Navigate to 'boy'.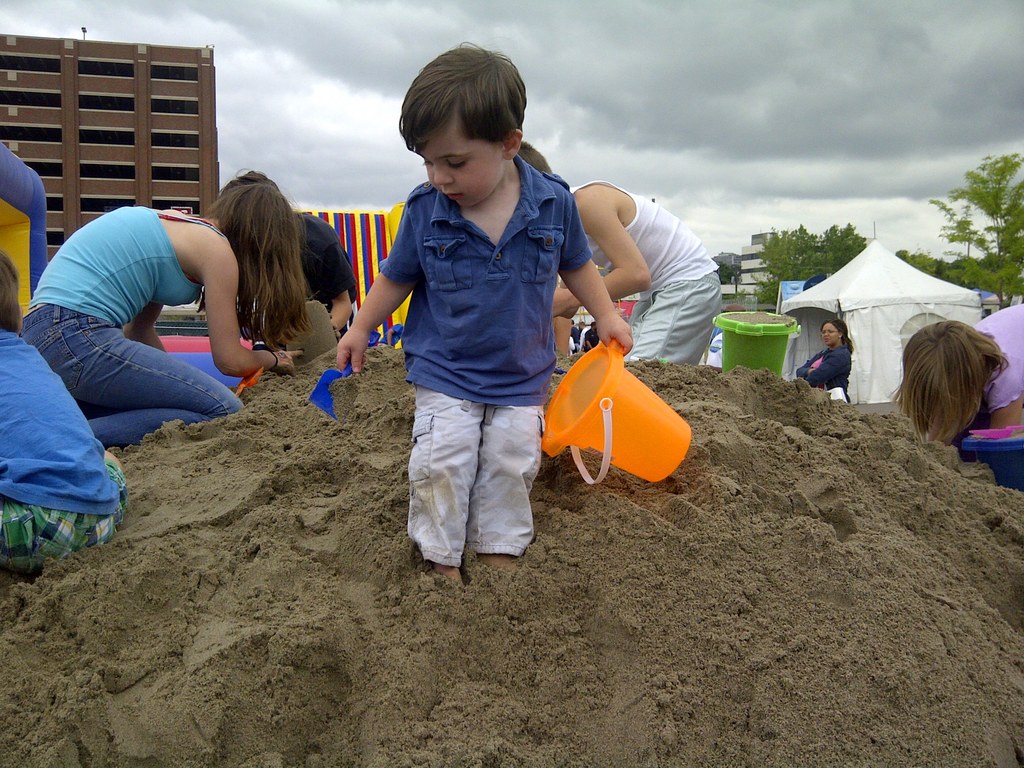
Navigation target: [347,50,595,580].
